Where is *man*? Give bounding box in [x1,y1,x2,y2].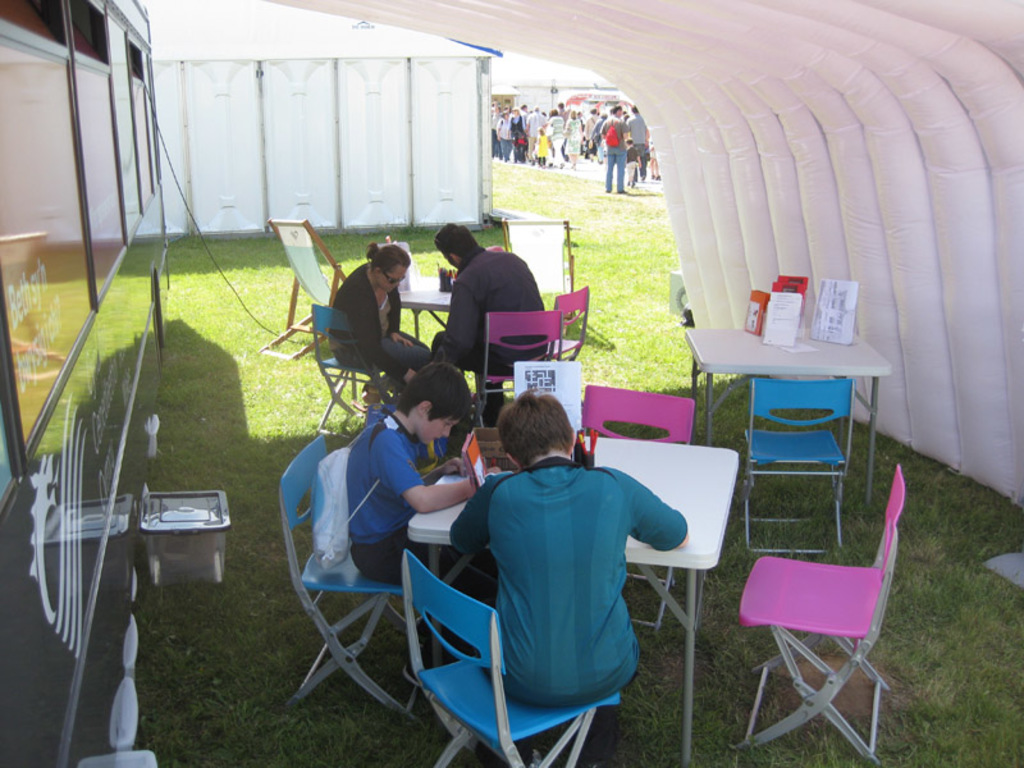
[340,357,493,614].
